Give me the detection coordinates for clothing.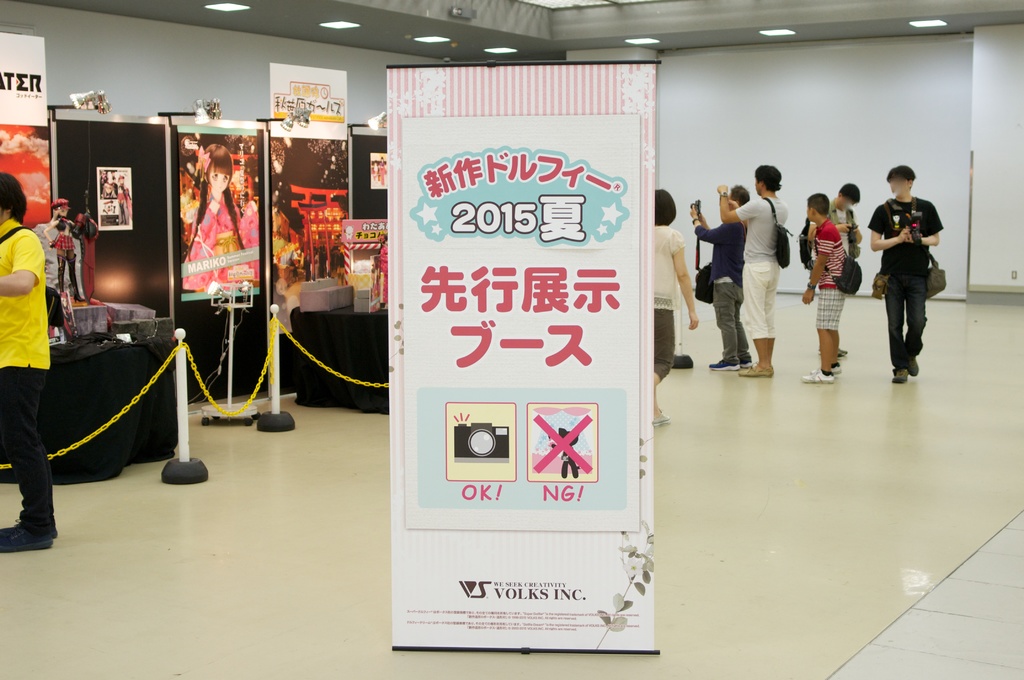
select_region(182, 184, 264, 293).
